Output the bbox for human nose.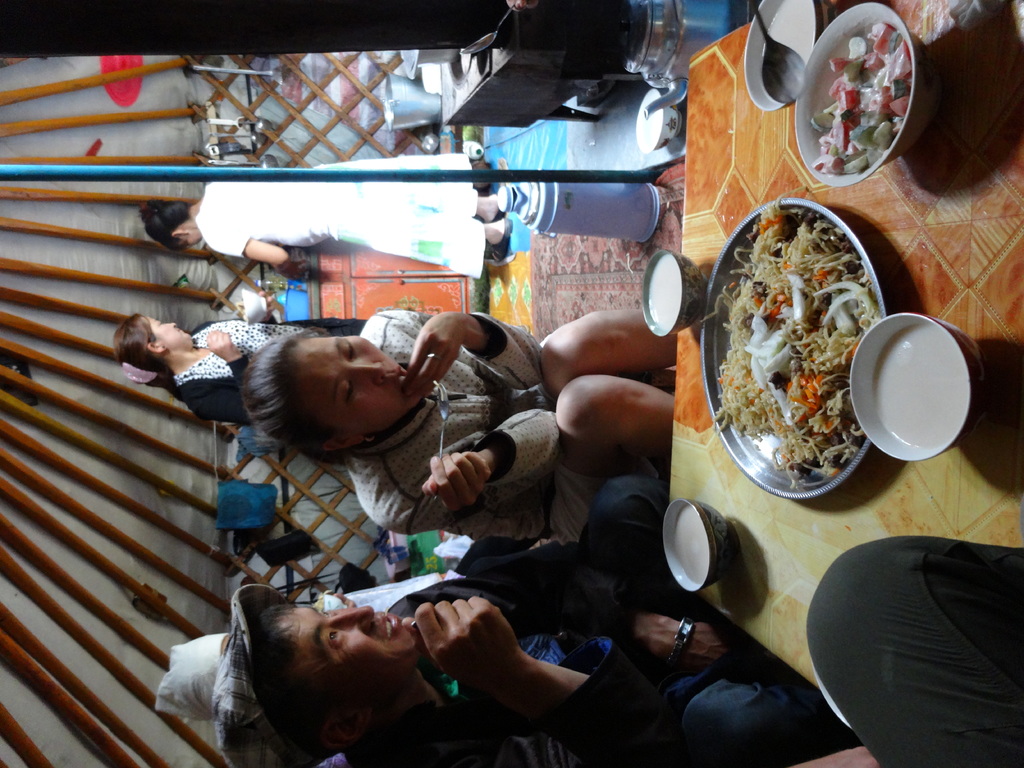
348,360,385,379.
